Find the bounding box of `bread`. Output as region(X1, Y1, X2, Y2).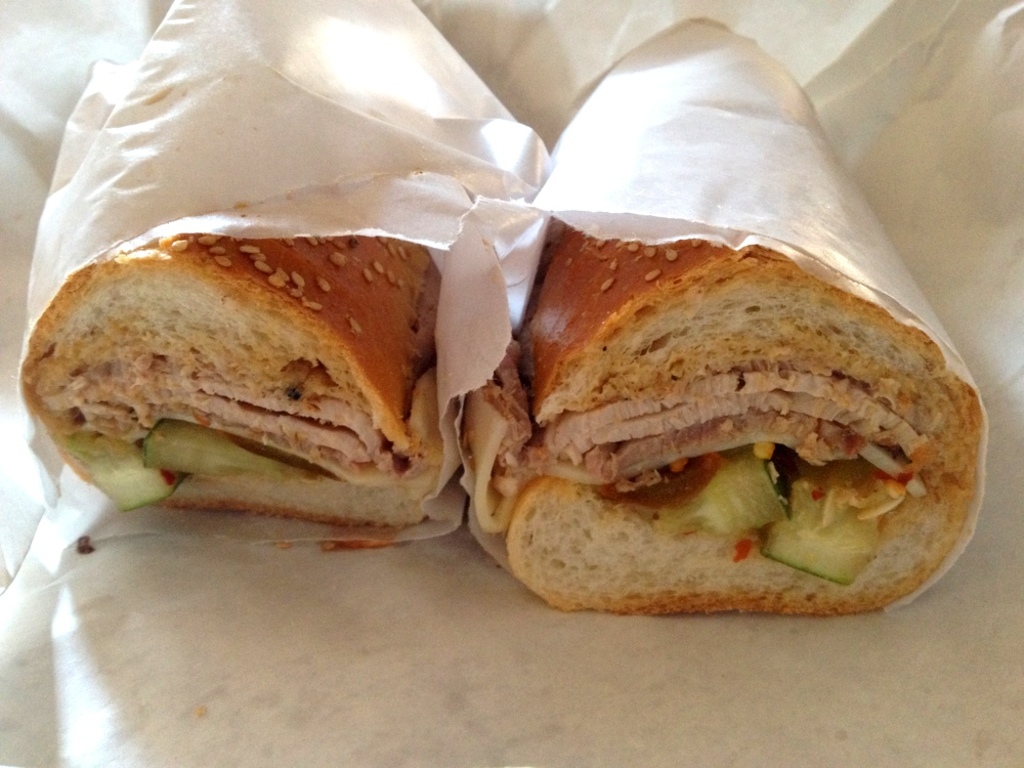
region(474, 194, 992, 638).
